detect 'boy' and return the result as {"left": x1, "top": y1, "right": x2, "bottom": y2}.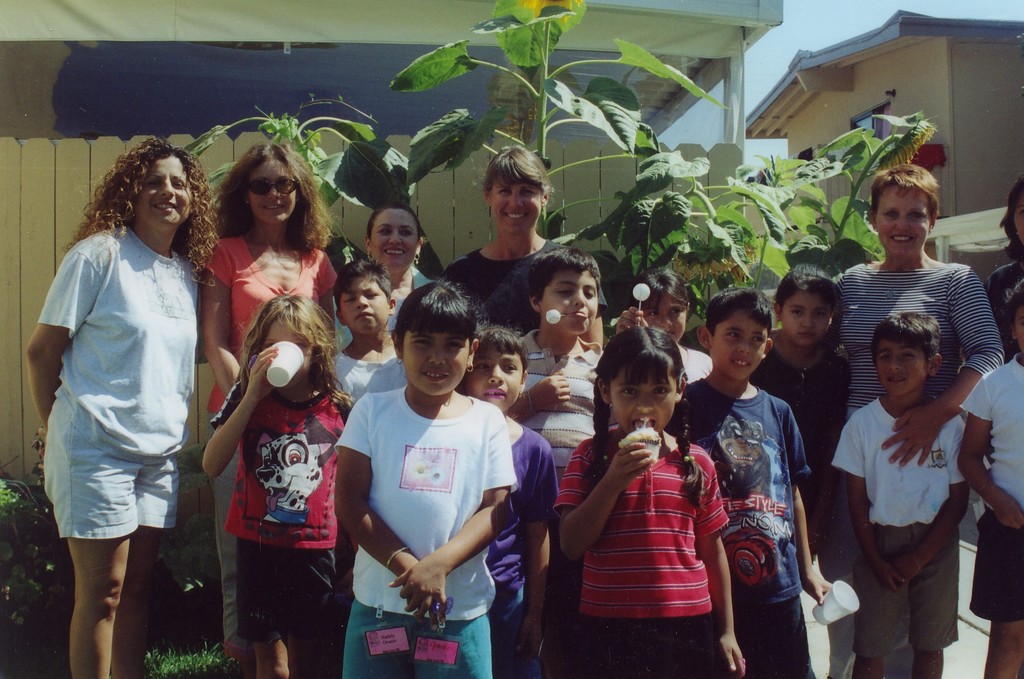
{"left": 829, "top": 314, "right": 991, "bottom": 678}.
